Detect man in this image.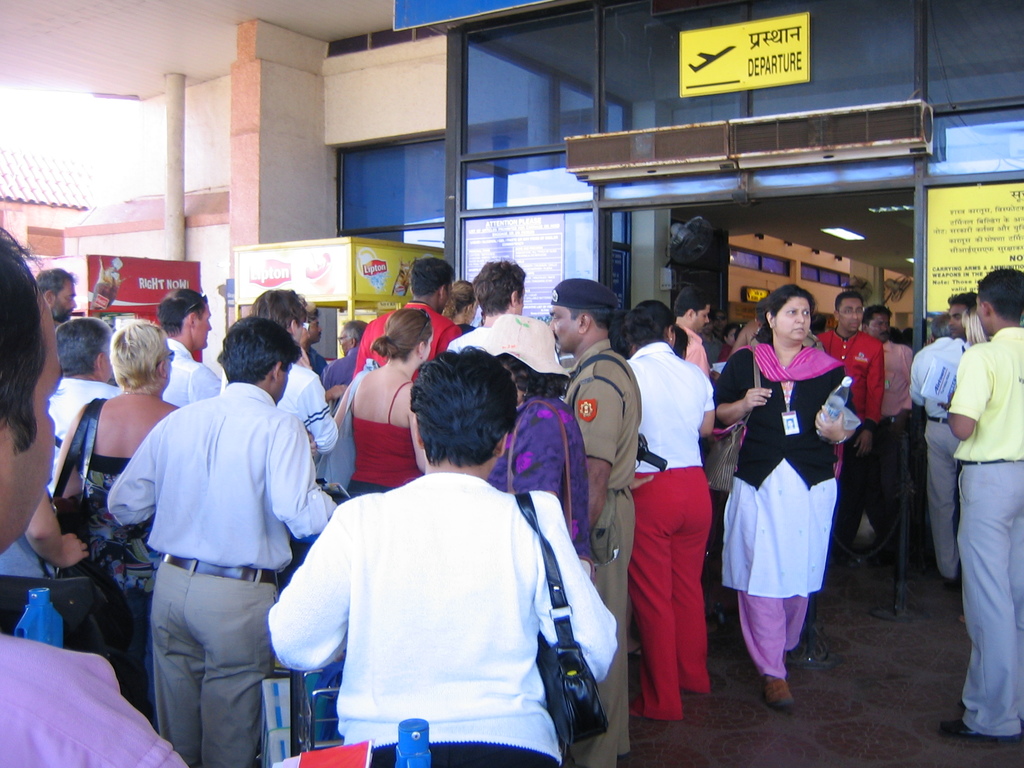
Detection: (x1=666, y1=284, x2=721, y2=387).
